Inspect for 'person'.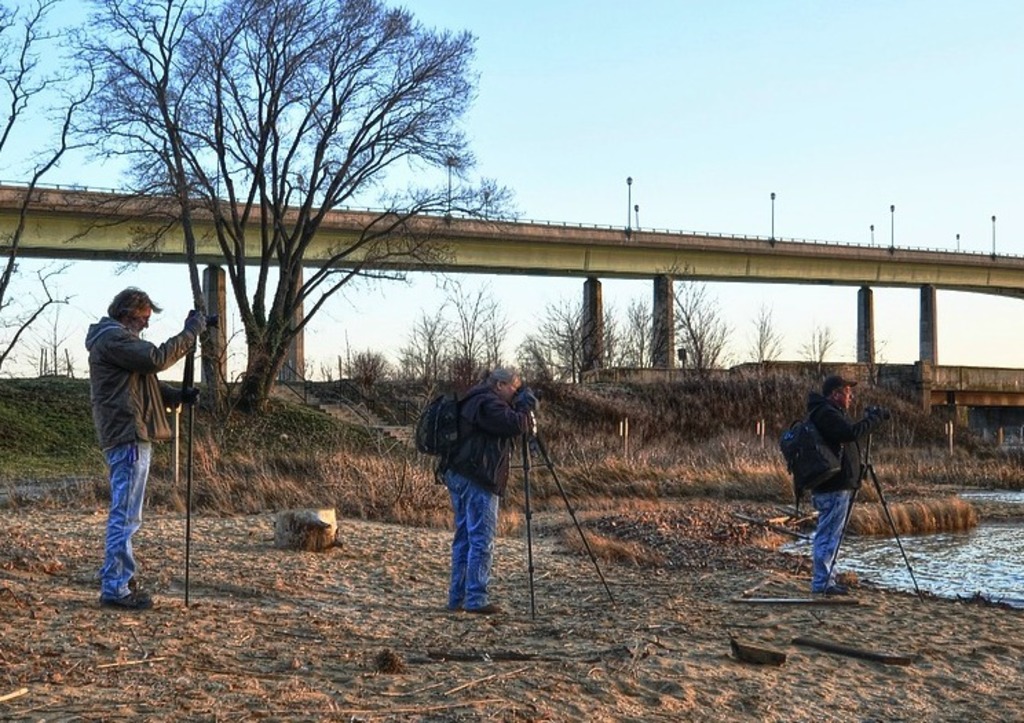
Inspection: {"left": 790, "top": 368, "right": 892, "bottom": 602}.
